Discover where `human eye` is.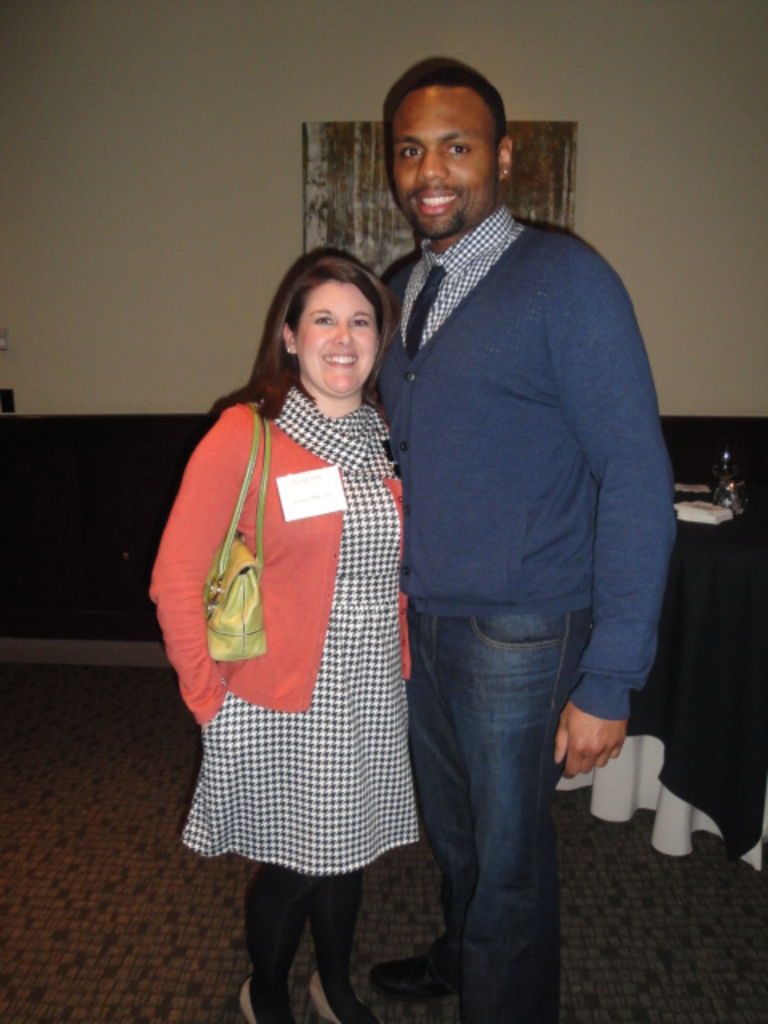
Discovered at (left=395, top=141, right=426, bottom=160).
